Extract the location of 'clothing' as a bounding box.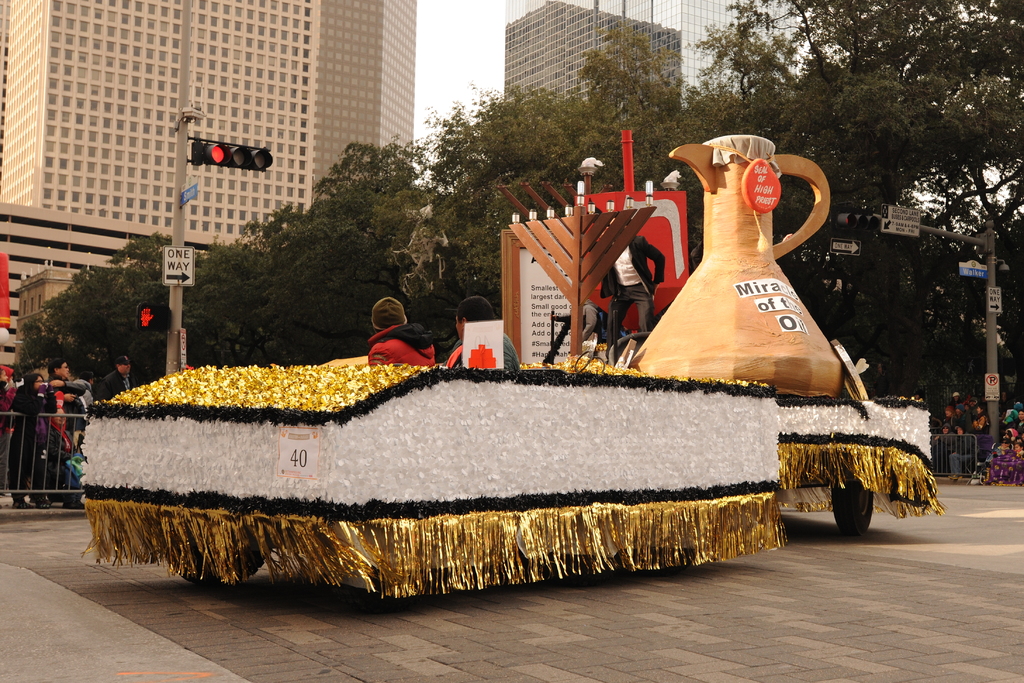
rect(7, 385, 63, 488).
